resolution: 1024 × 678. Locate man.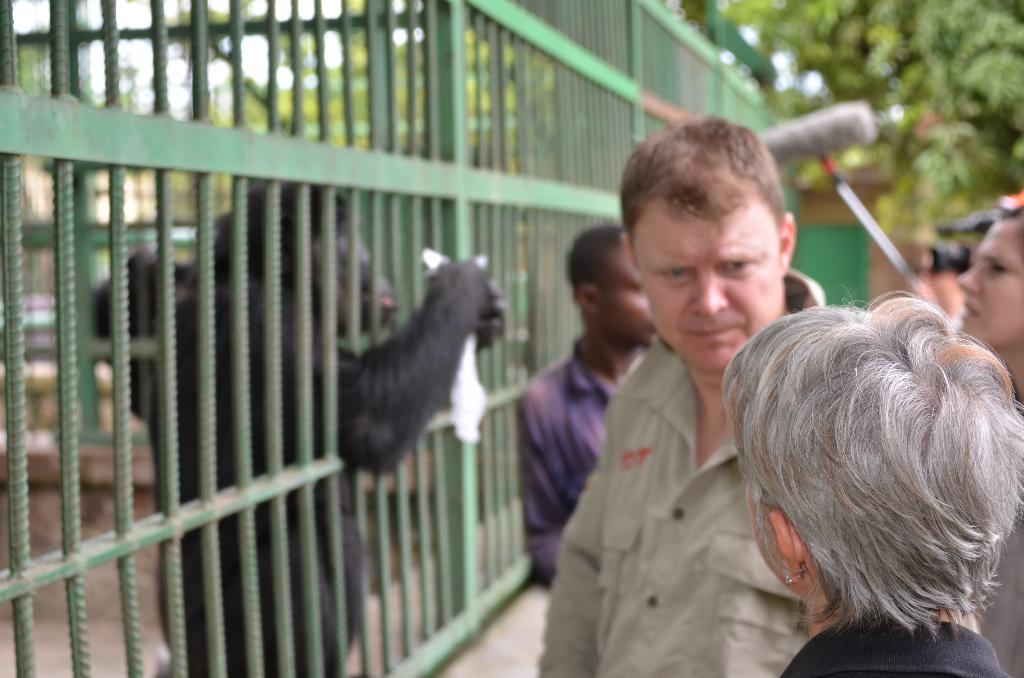
<region>513, 227, 662, 577</region>.
